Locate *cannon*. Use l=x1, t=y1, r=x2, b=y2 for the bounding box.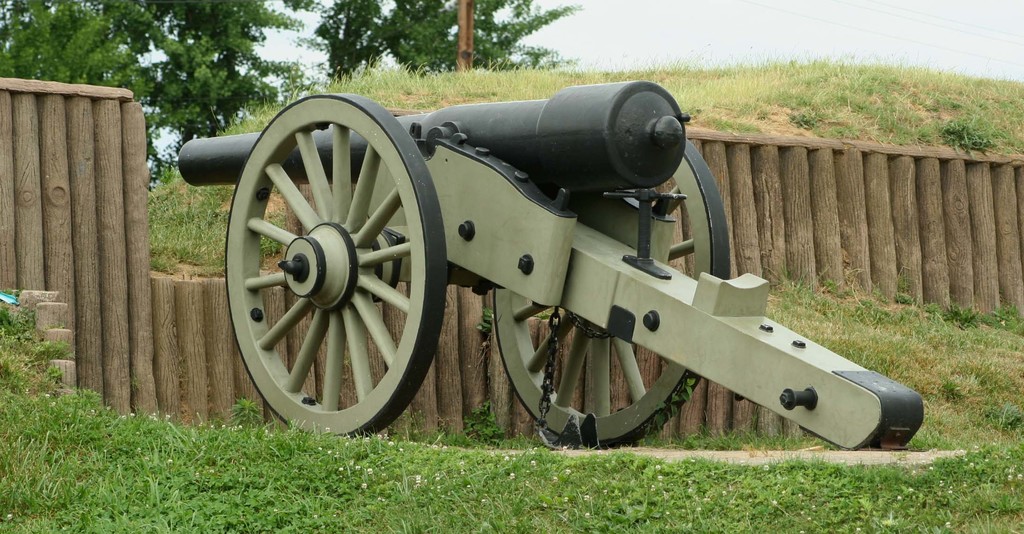
l=177, t=75, r=929, b=456.
